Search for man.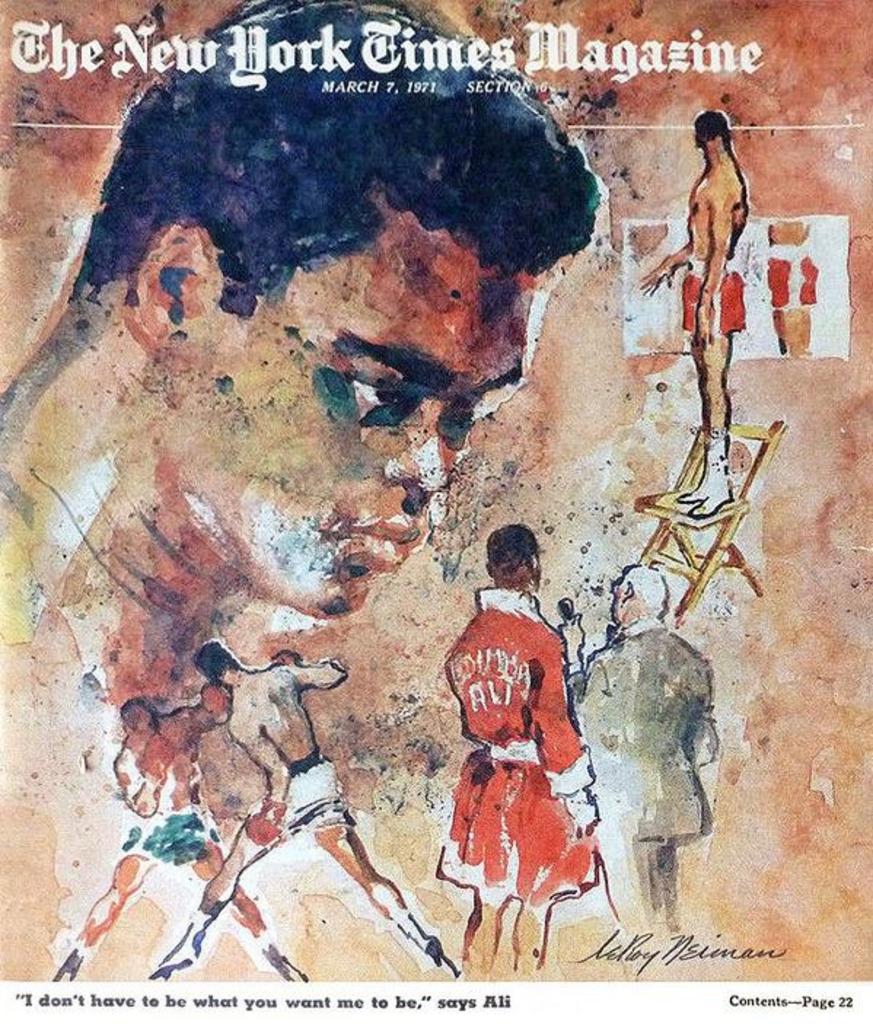
Found at l=0, t=0, r=598, b=690.
